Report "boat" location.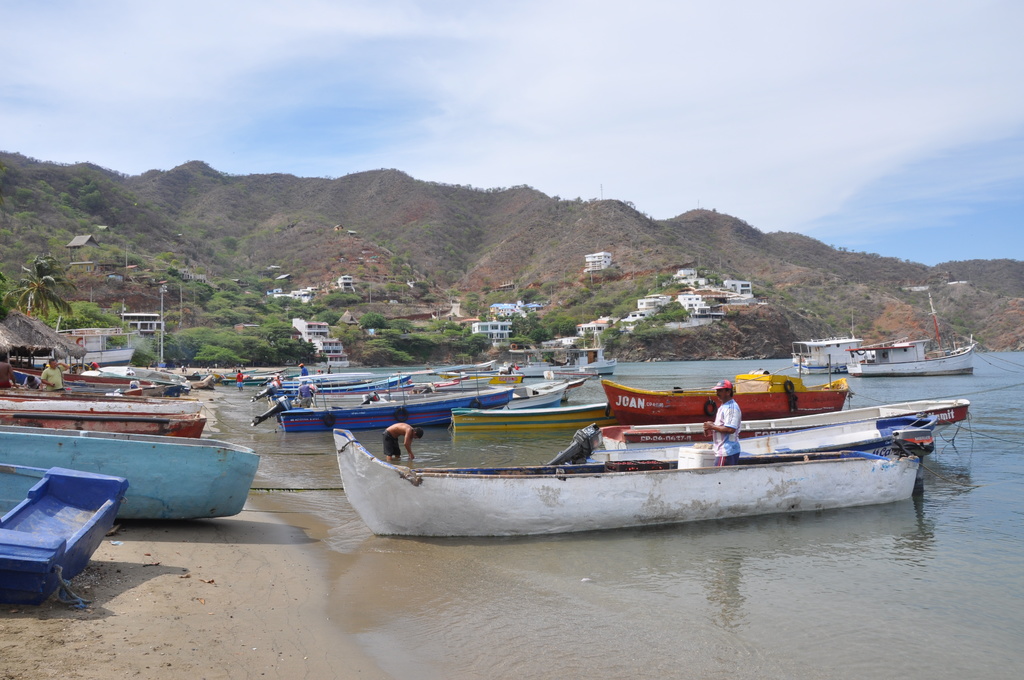
Report: [x1=511, y1=376, x2=585, y2=421].
